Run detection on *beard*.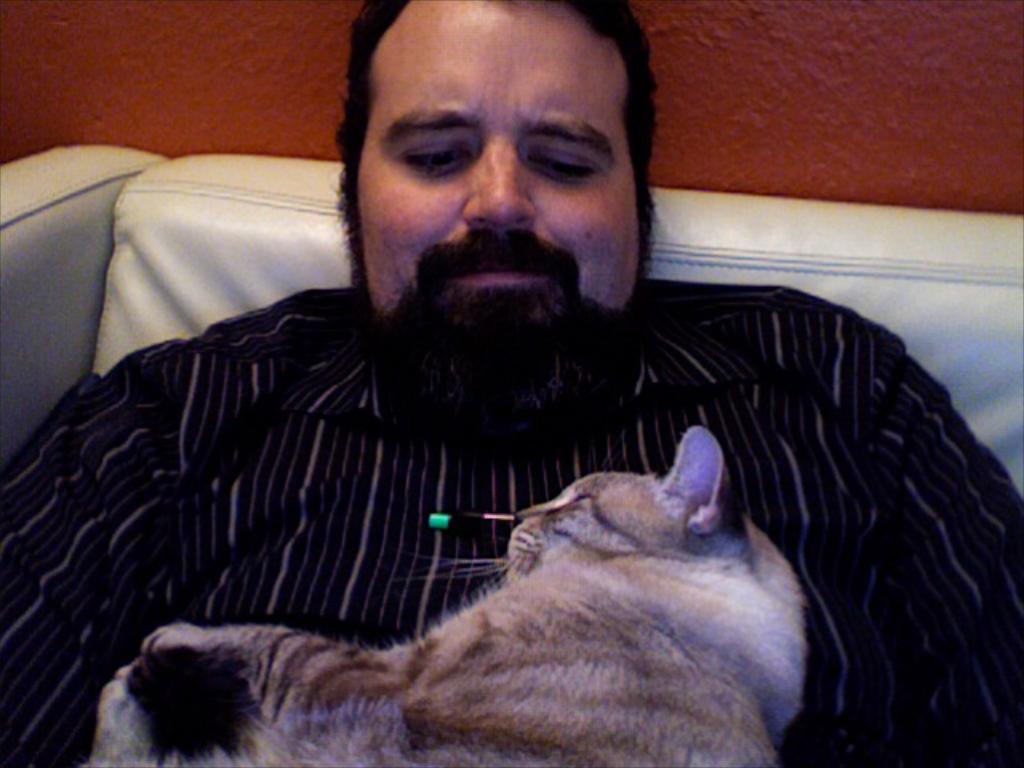
Result: (left=366, top=286, right=630, bottom=384).
